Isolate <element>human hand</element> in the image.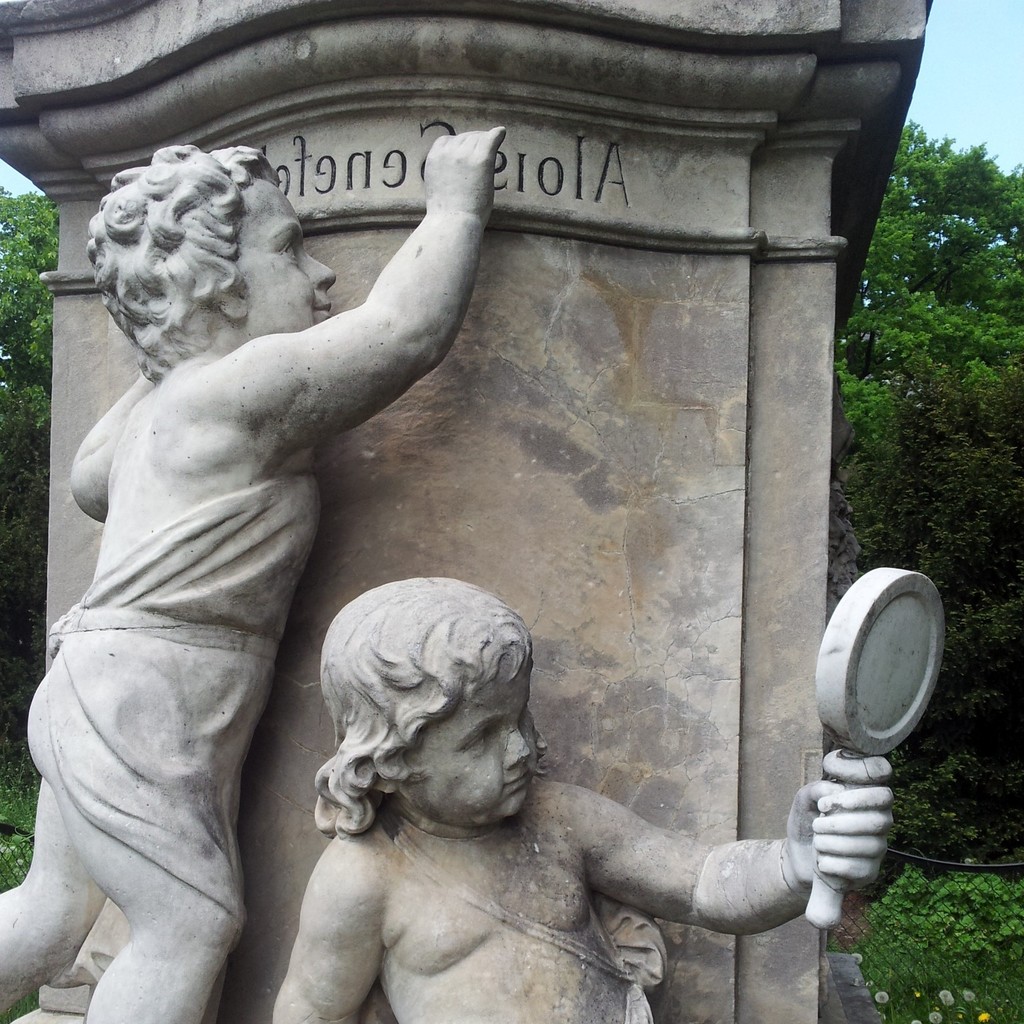
Isolated region: Rect(425, 123, 509, 223).
